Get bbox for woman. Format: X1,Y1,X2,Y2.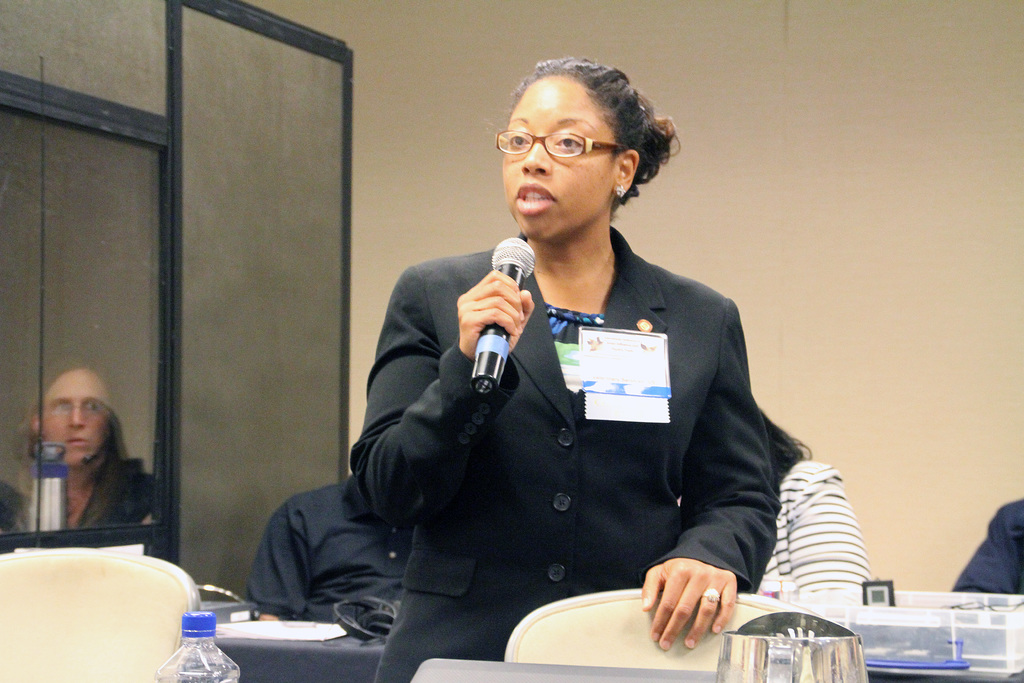
757,403,867,600.
